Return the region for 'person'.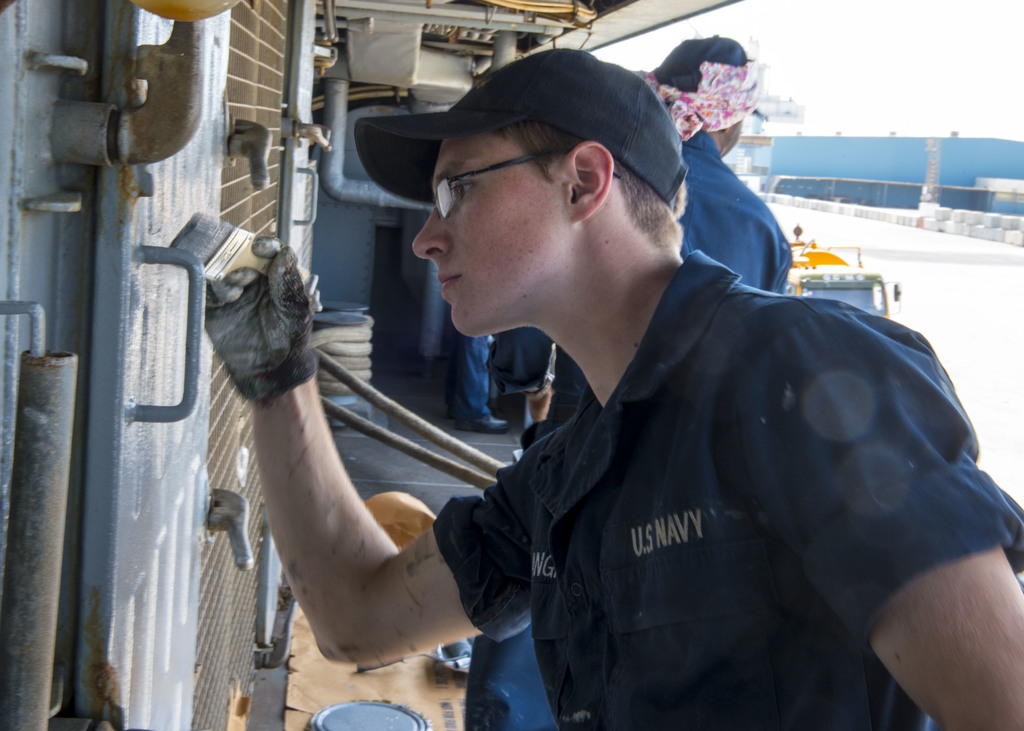
locate(461, 33, 792, 730).
